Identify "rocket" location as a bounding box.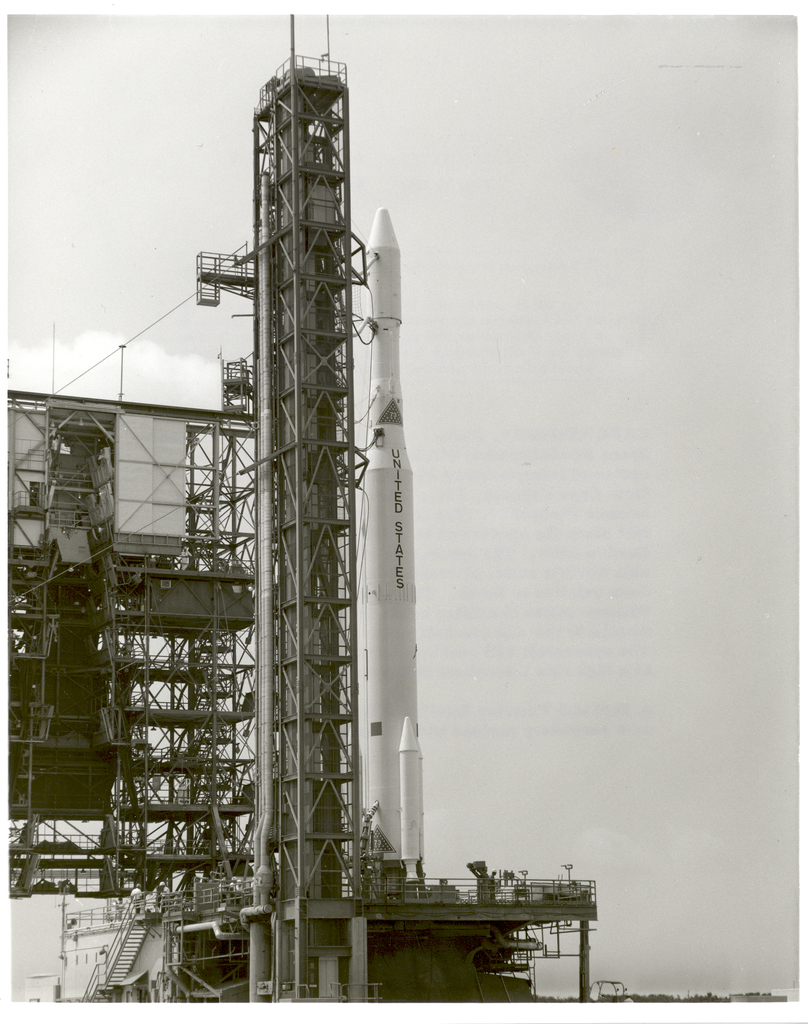
{"x1": 351, "y1": 200, "x2": 419, "y2": 892}.
